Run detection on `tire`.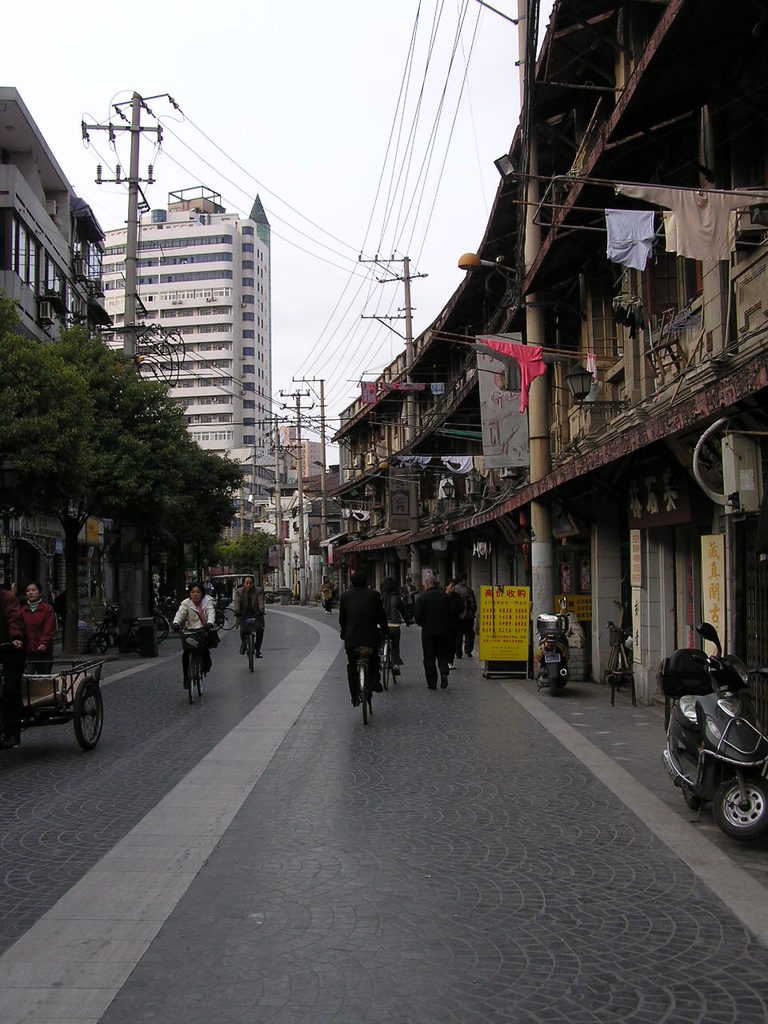
Result: 188 658 194 702.
